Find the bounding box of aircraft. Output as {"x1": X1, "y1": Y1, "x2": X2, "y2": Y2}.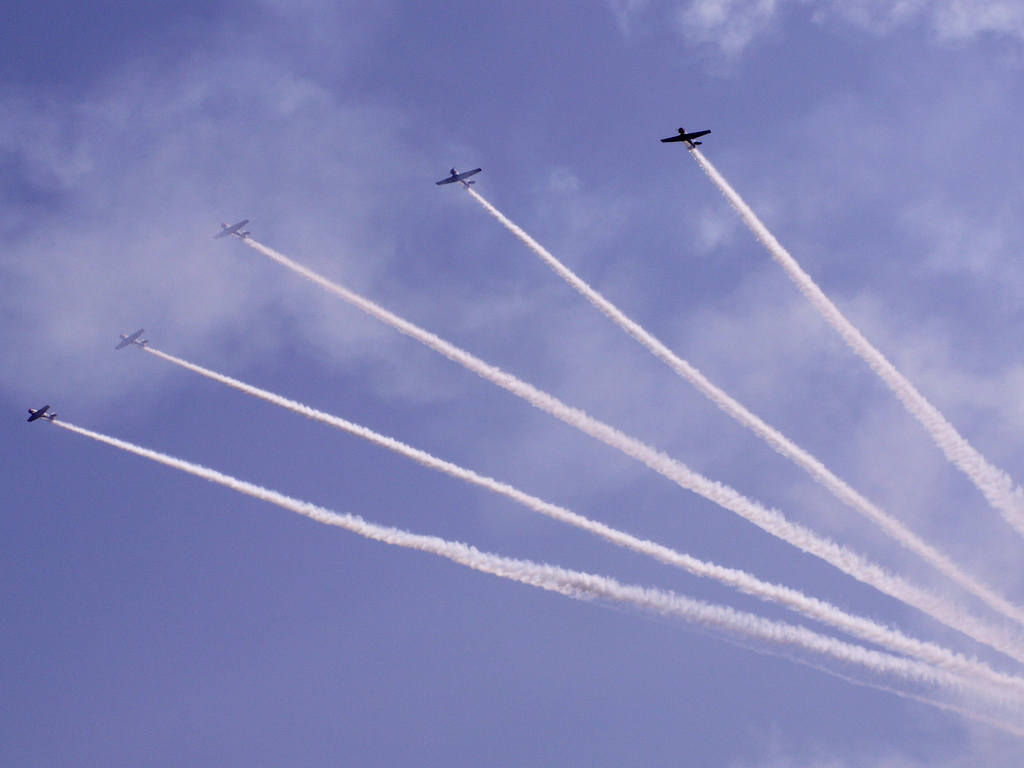
{"x1": 436, "y1": 163, "x2": 481, "y2": 191}.
